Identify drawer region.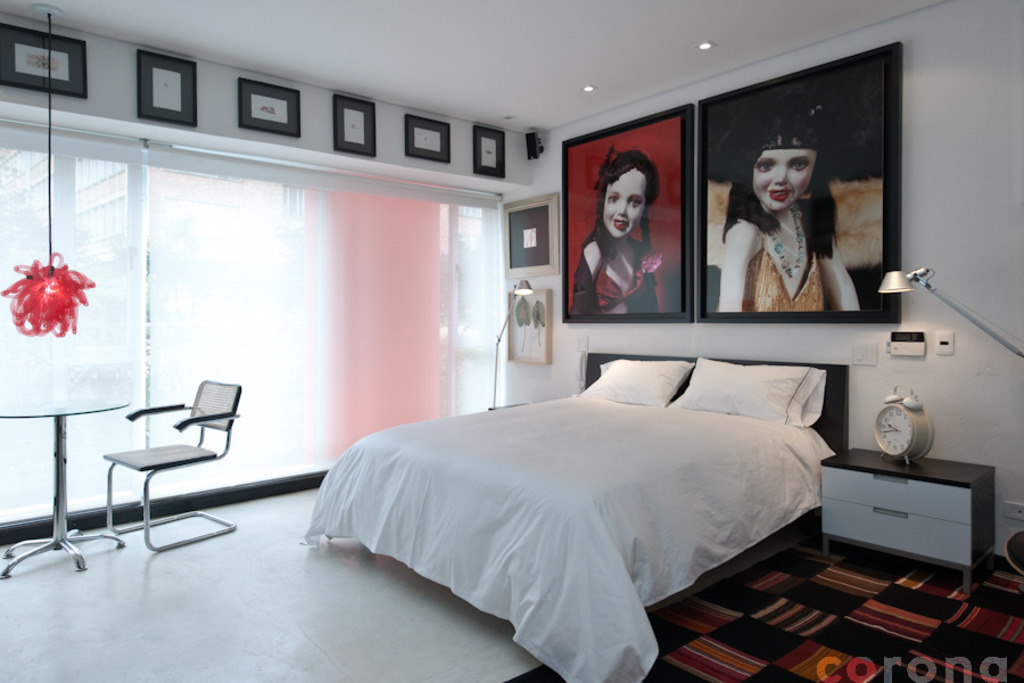
Region: 825,497,973,566.
